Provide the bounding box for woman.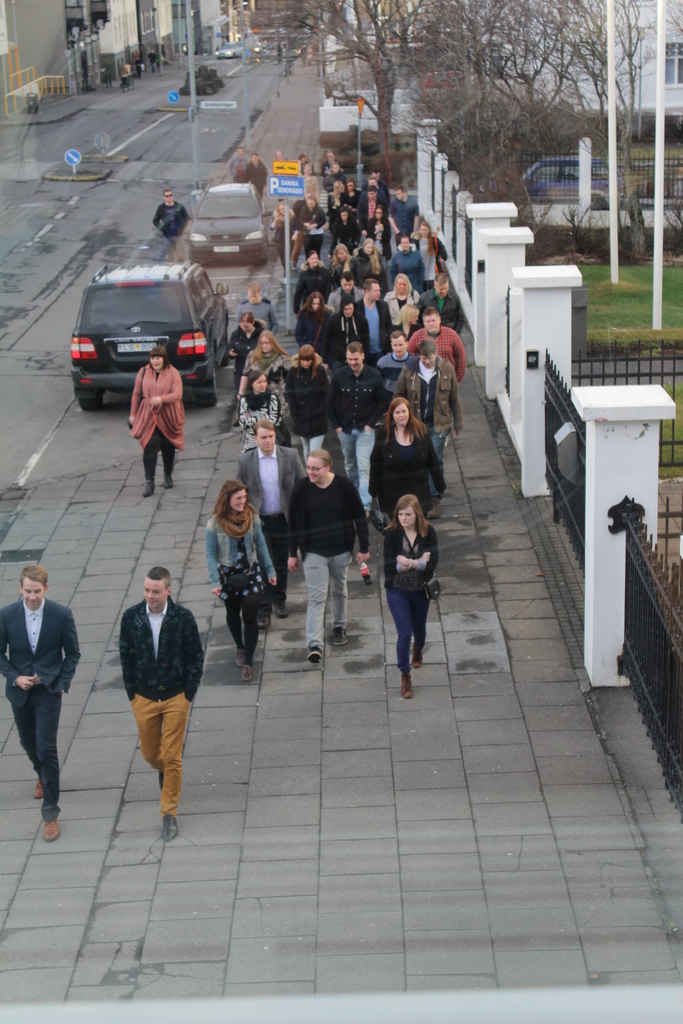
<region>240, 332, 286, 371</region>.
